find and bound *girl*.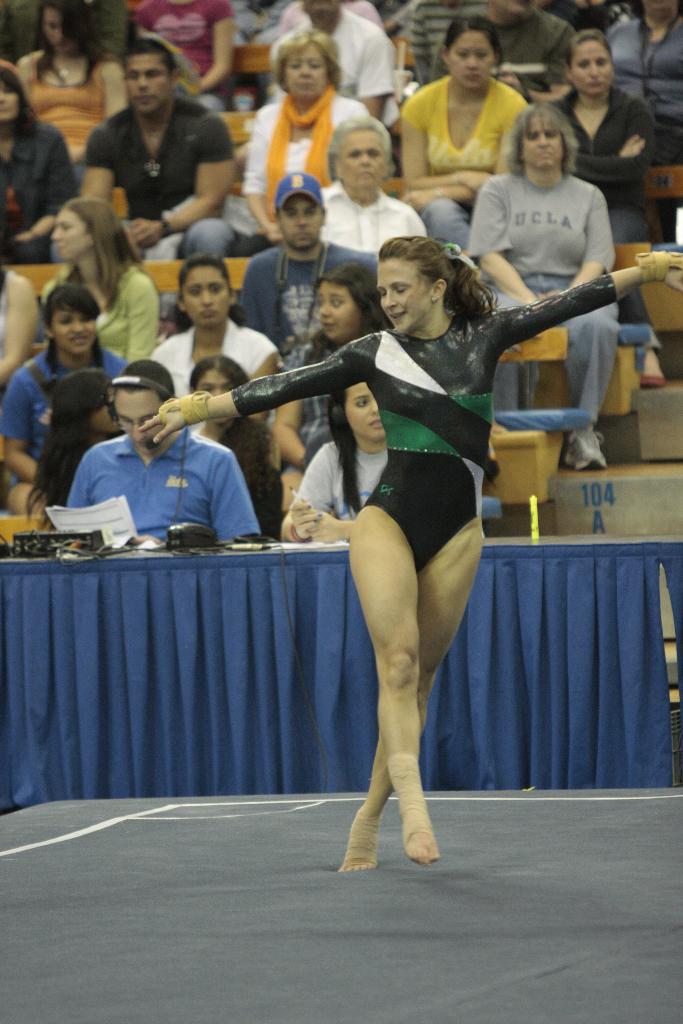
Bound: 12 0 129 193.
